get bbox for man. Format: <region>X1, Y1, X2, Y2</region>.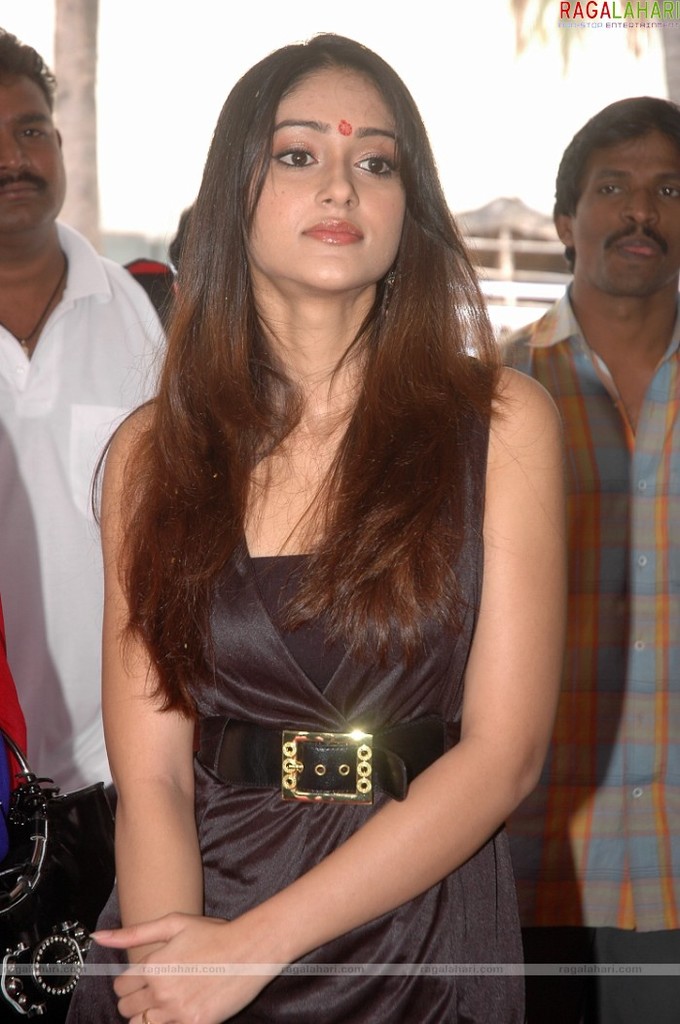
<region>476, 94, 679, 1023</region>.
